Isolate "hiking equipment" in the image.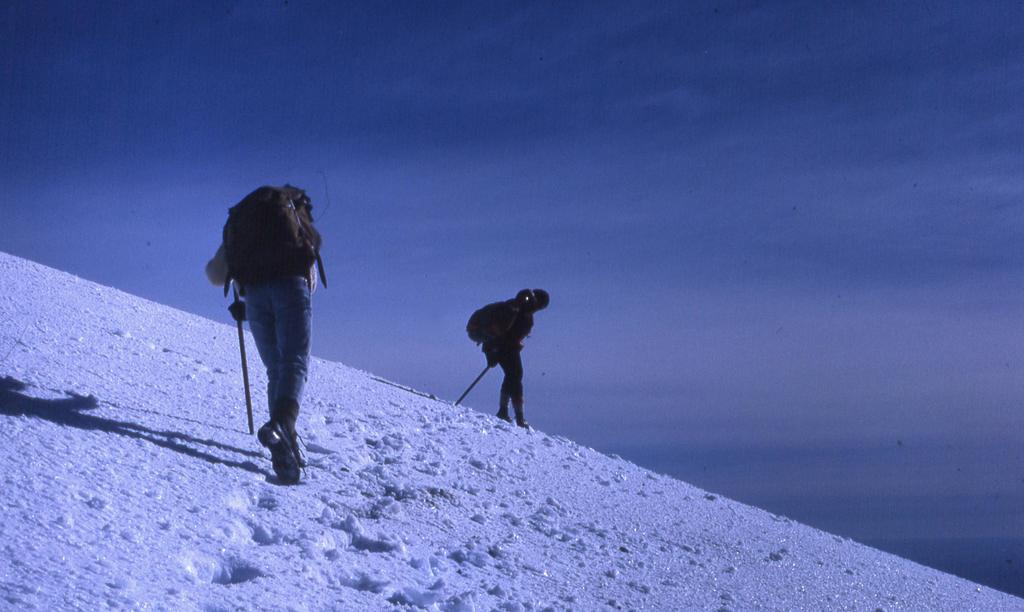
Isolated region: {"x1": 453, "y1": 361, "x2": 490, "y2": 405}.
